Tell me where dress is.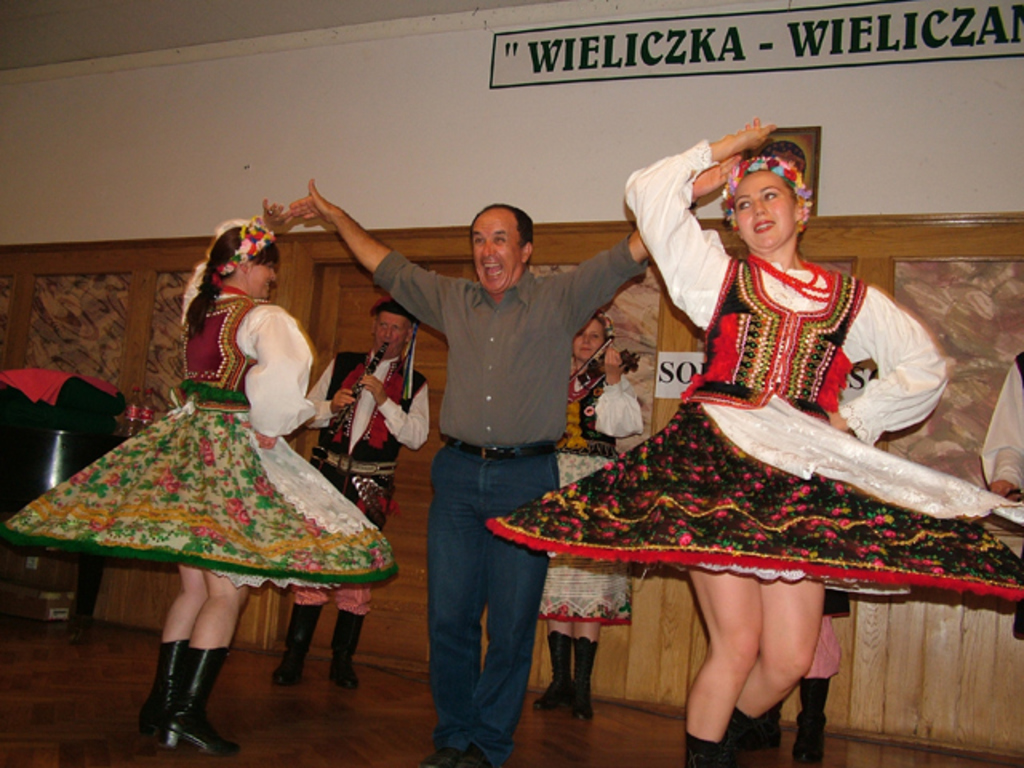
dress is at pyautogui.locateOnScreen(483, 138, 1022, 608).
